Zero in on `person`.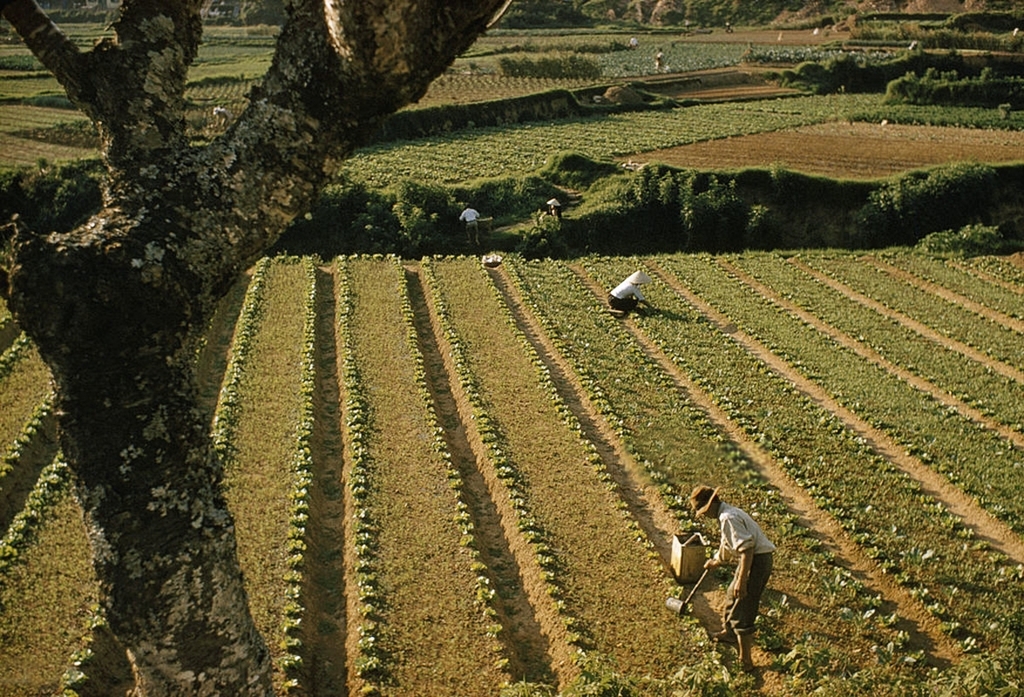
Zeroed in: (left=606, top=270, right=659, bottom=319).
